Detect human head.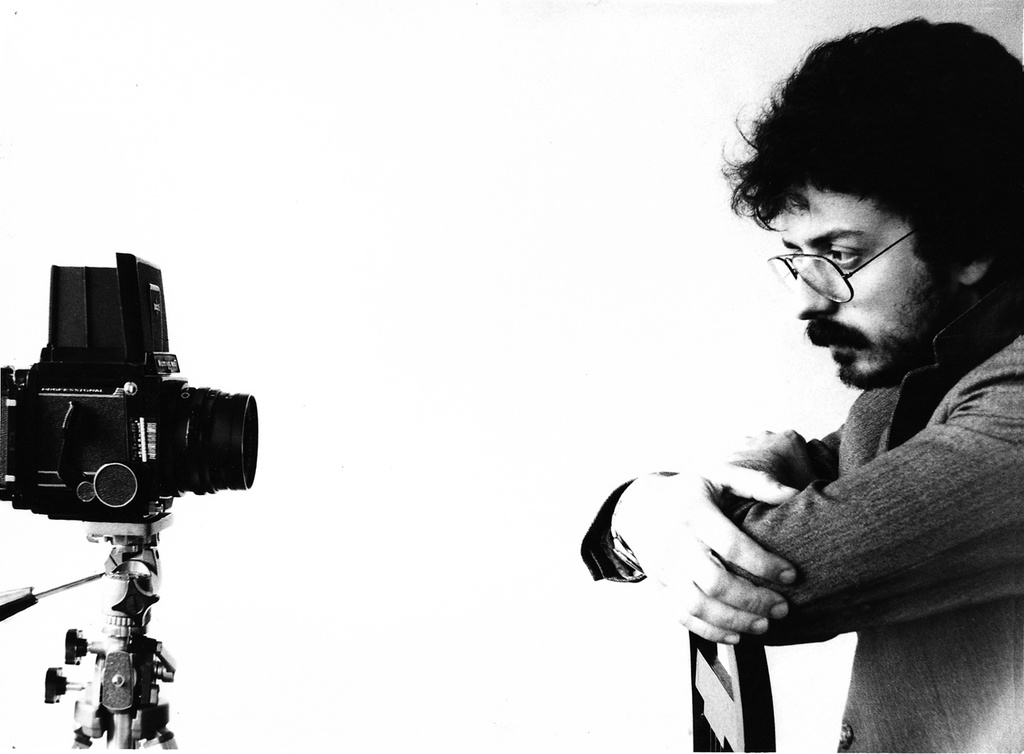
Detected at region(718, 15, 1023, 392).
